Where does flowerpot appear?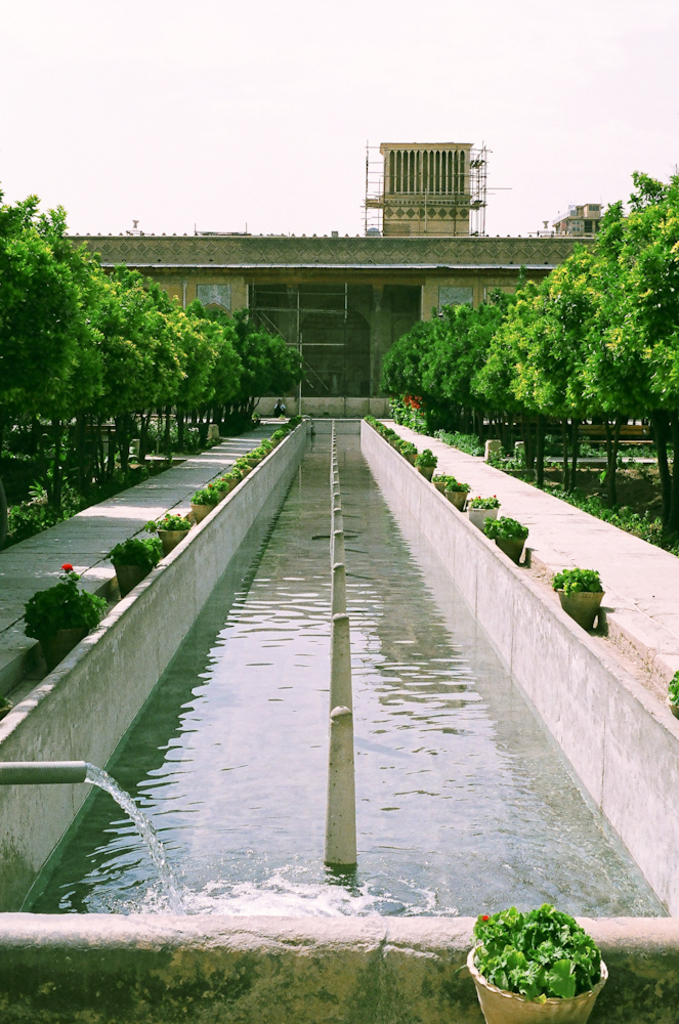
Appears at box=[501, 536, 533, 562].
